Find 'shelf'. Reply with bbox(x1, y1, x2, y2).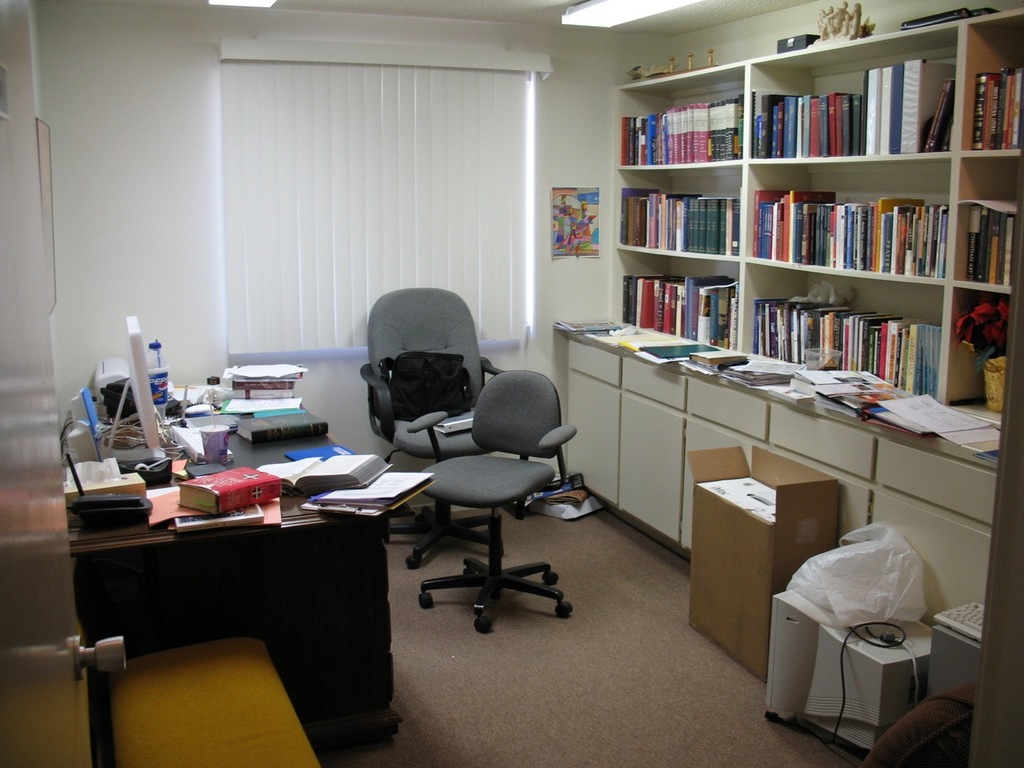
bbox(548, 7, 1023, 767).
